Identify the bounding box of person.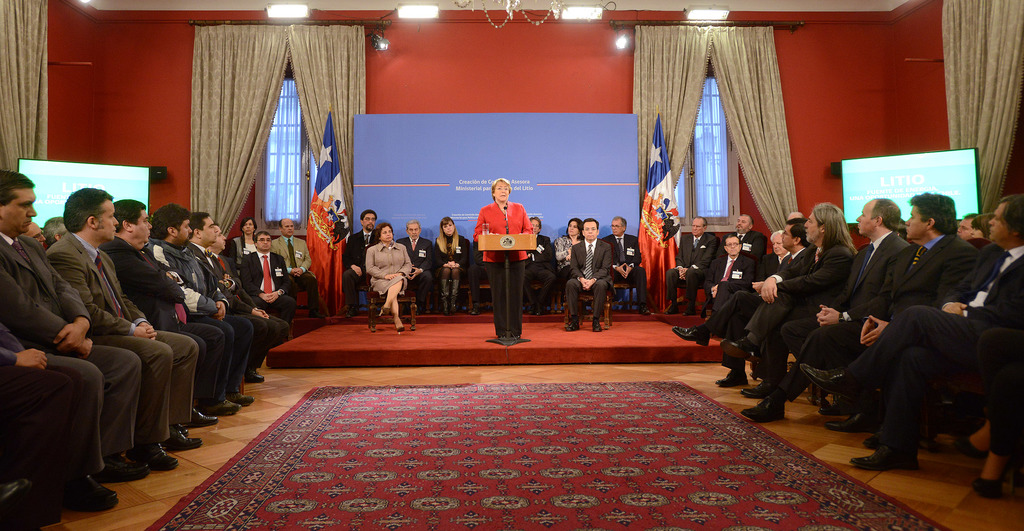
[left=522, top=215, right=557, bottom=314].
